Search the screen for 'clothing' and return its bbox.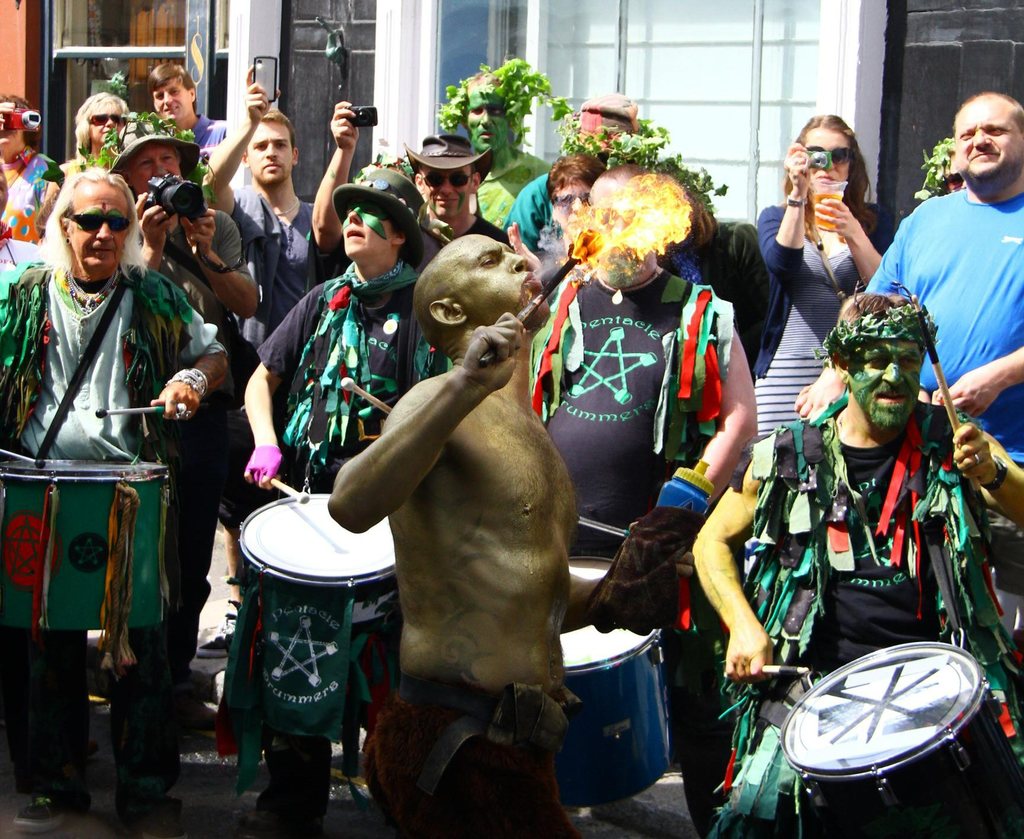
Found: (left=500, top=175, right=559, bottom=260).
